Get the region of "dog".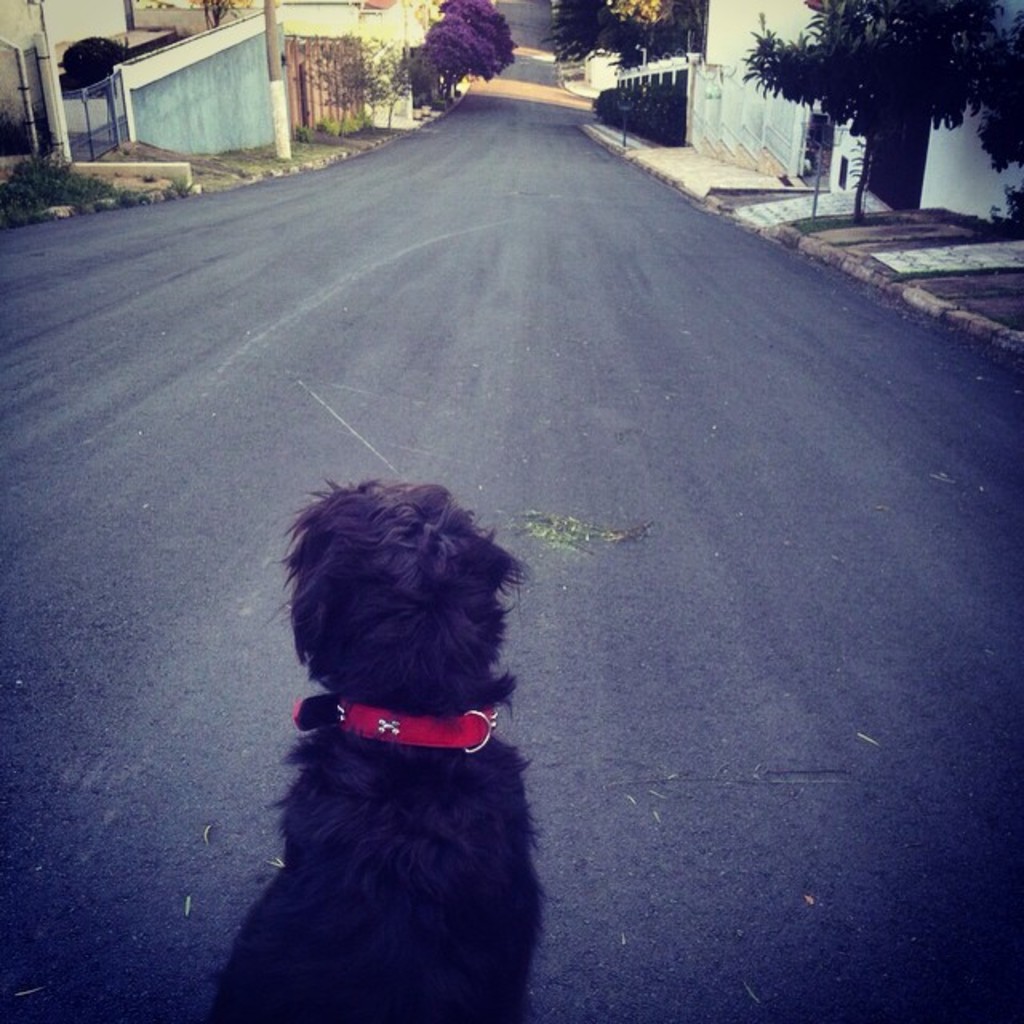
{"left": 208, "top": 480, "right": 546, "bottom": 1022}.
